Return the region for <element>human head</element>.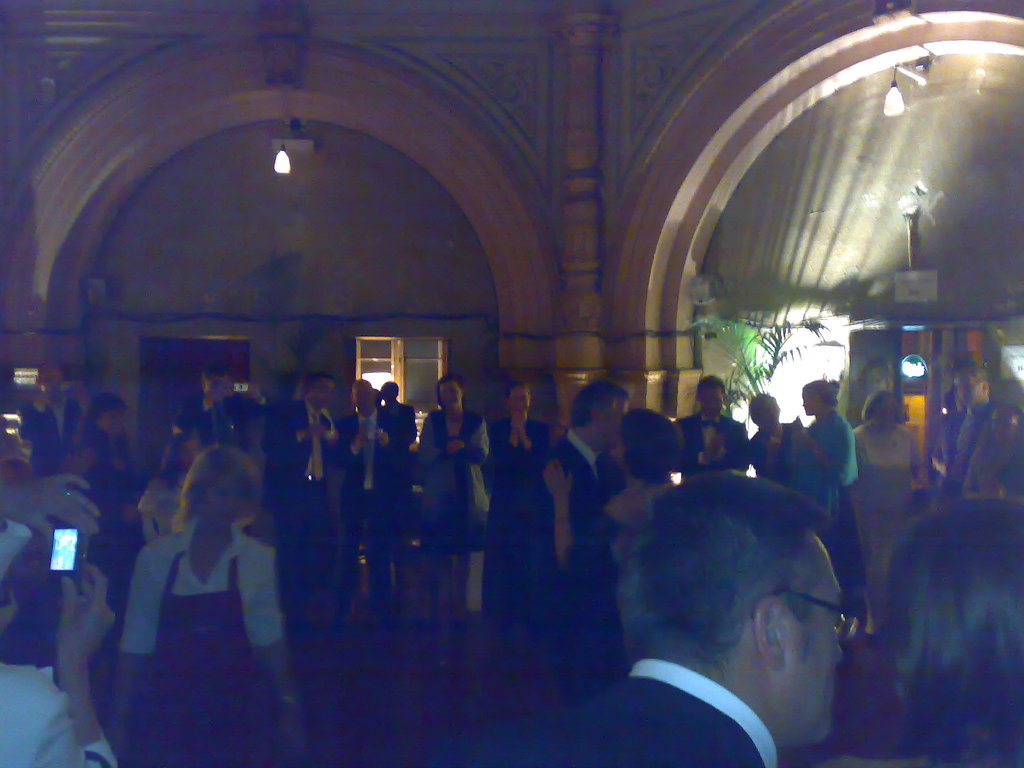
l=505, t=378, r=531, b=420.
